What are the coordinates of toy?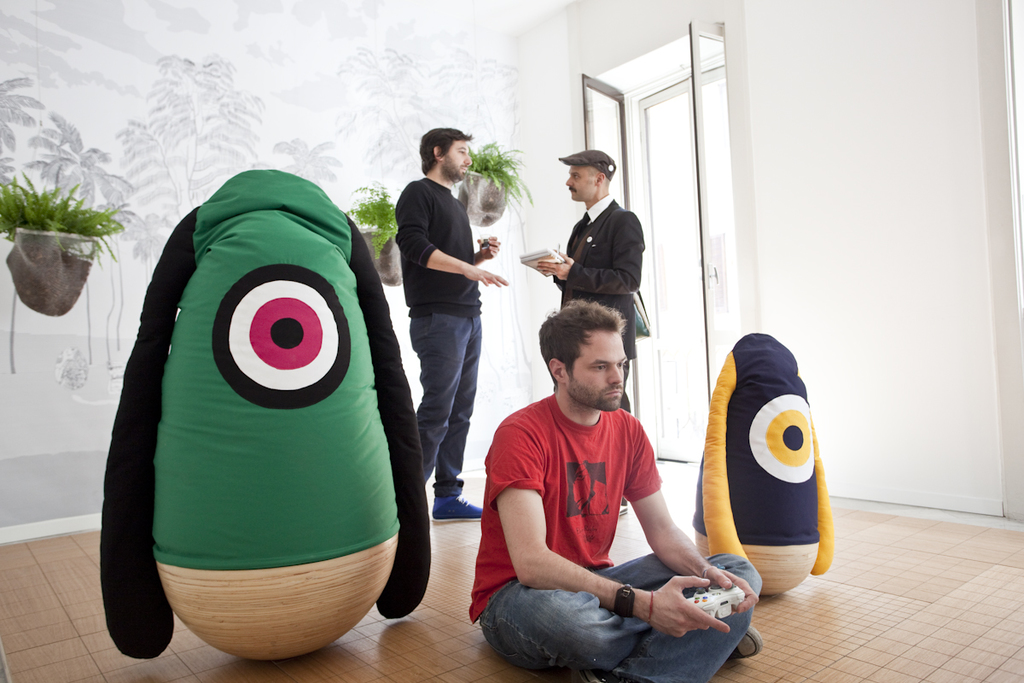
BBox(691, 336, 841, 599).
